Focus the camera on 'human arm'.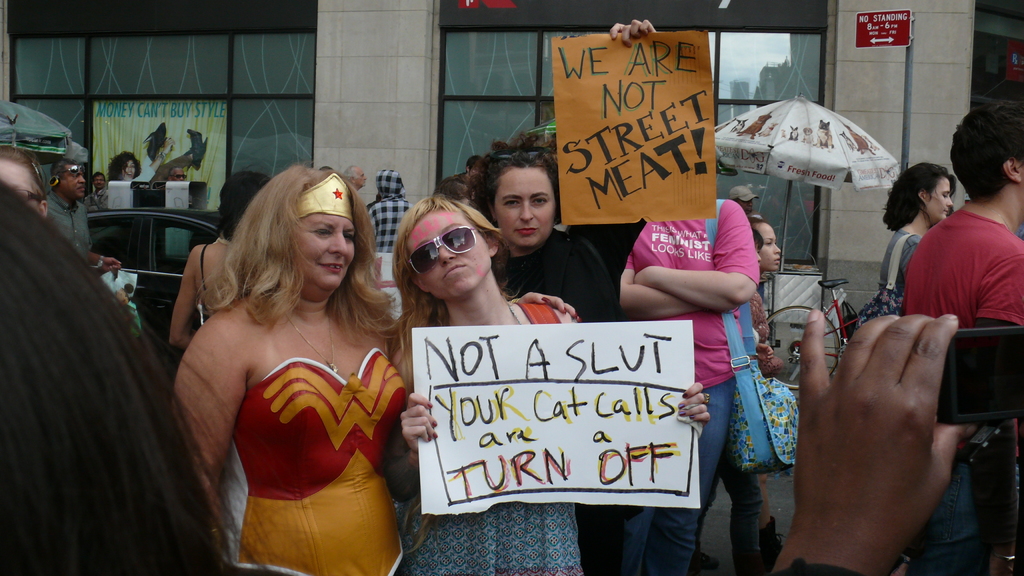
Focus region: [964, 246, 1023, 396].
